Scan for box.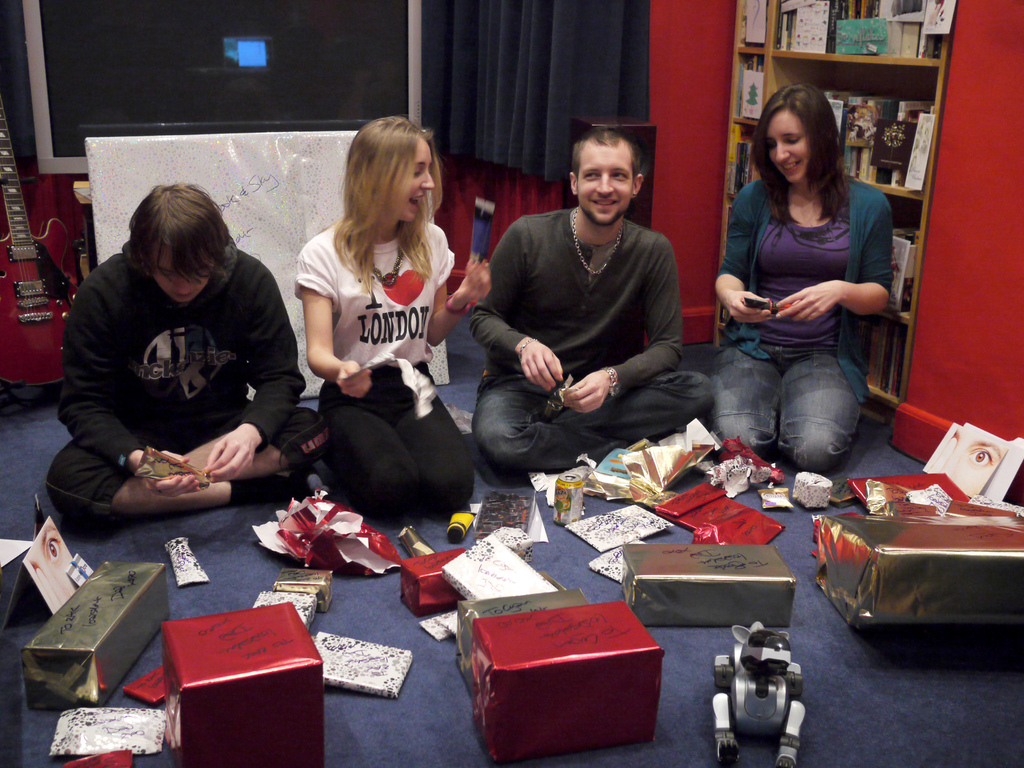
Scan result: (left=479, top=595, right=674, bottom=767).
